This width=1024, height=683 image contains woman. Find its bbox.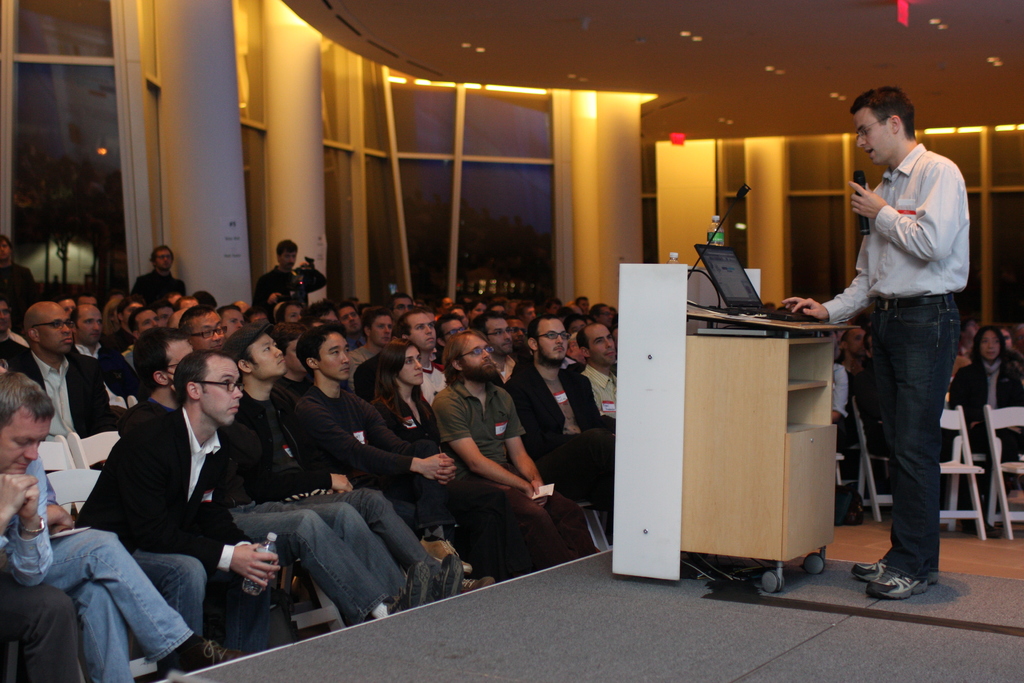
[104,297,122,342].
